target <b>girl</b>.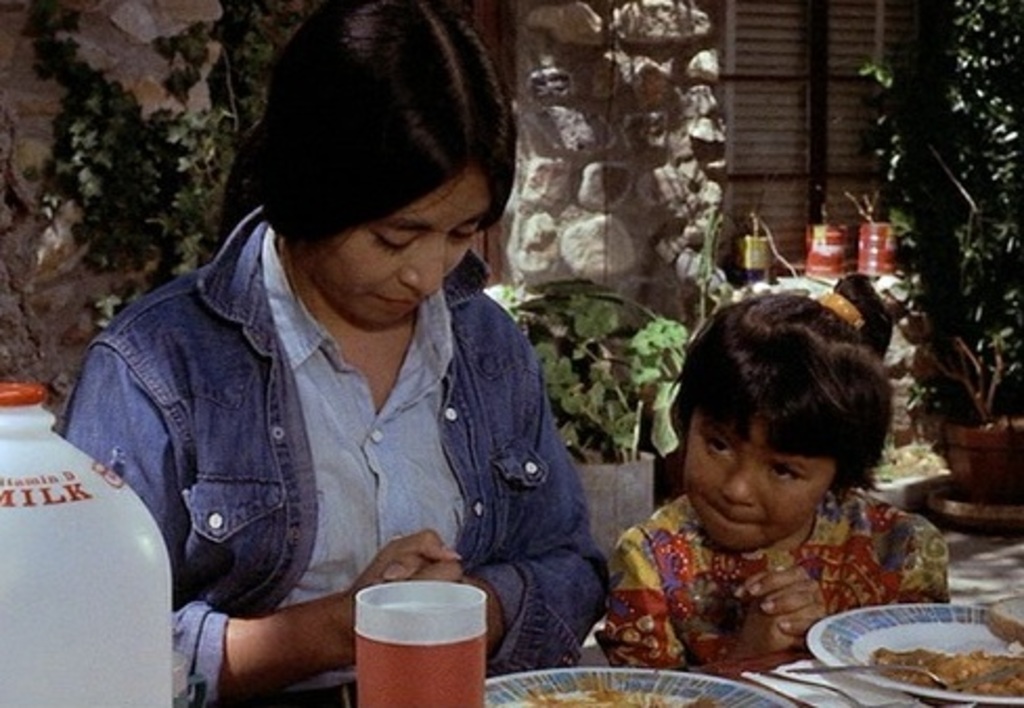
Target region: left=603, top=274, right=951, bottom=670.
